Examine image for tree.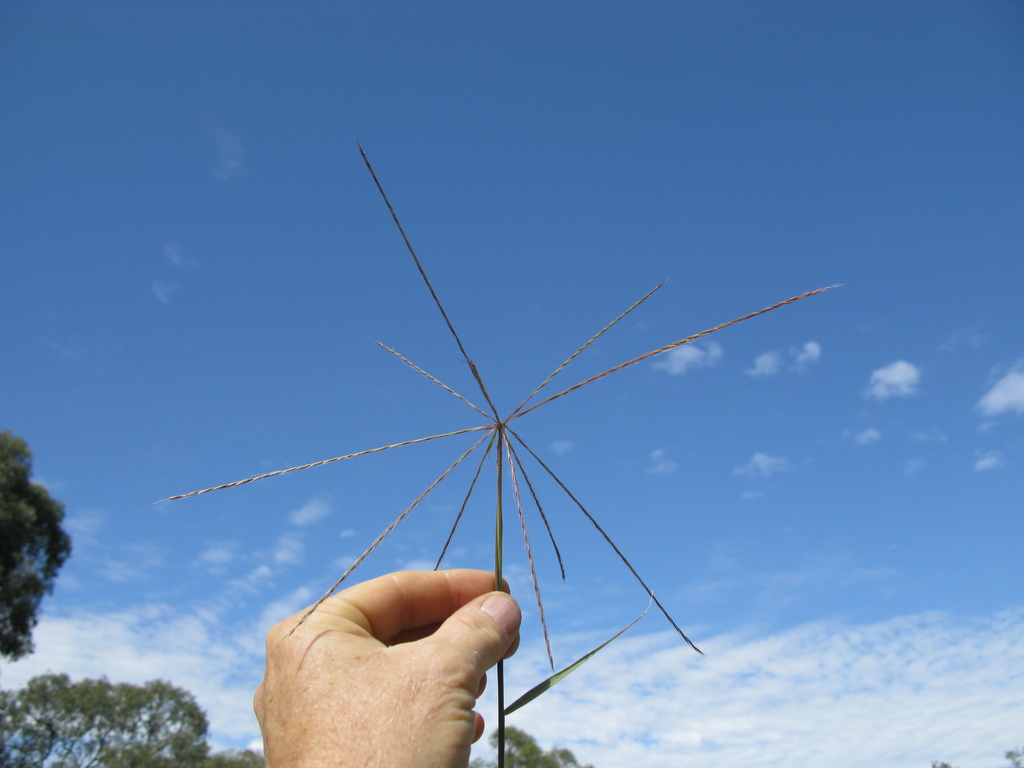
Examination result: left=464, top=723, right=584, bottom=767.
